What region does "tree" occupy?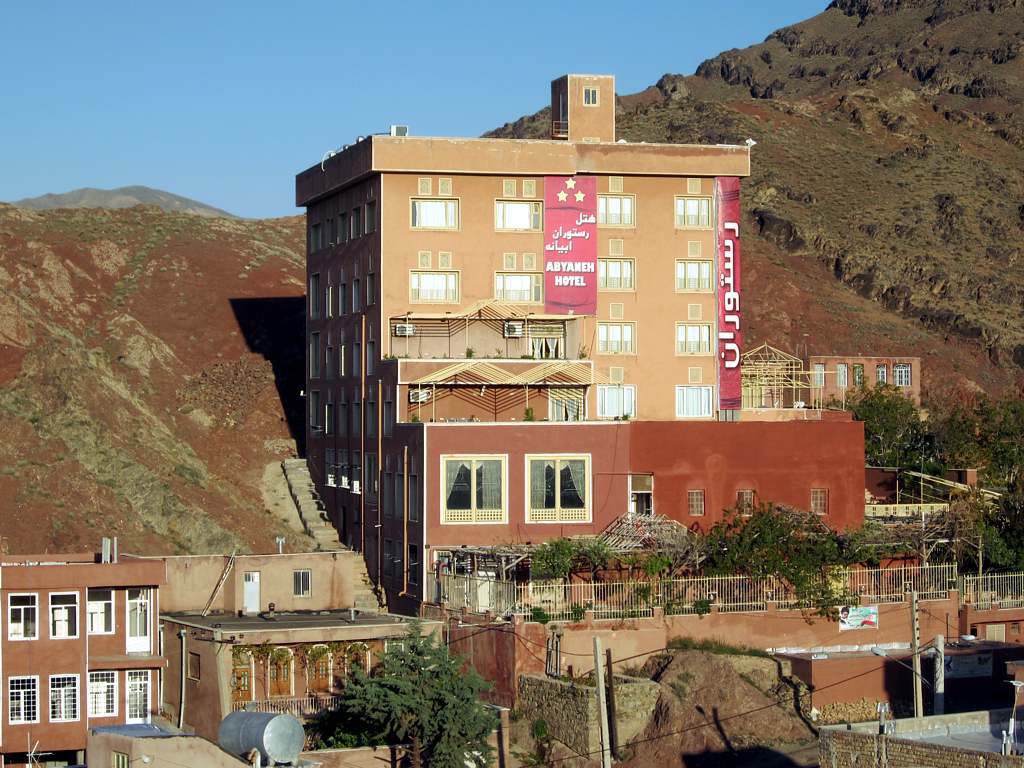
916, 412, 991, 485.
